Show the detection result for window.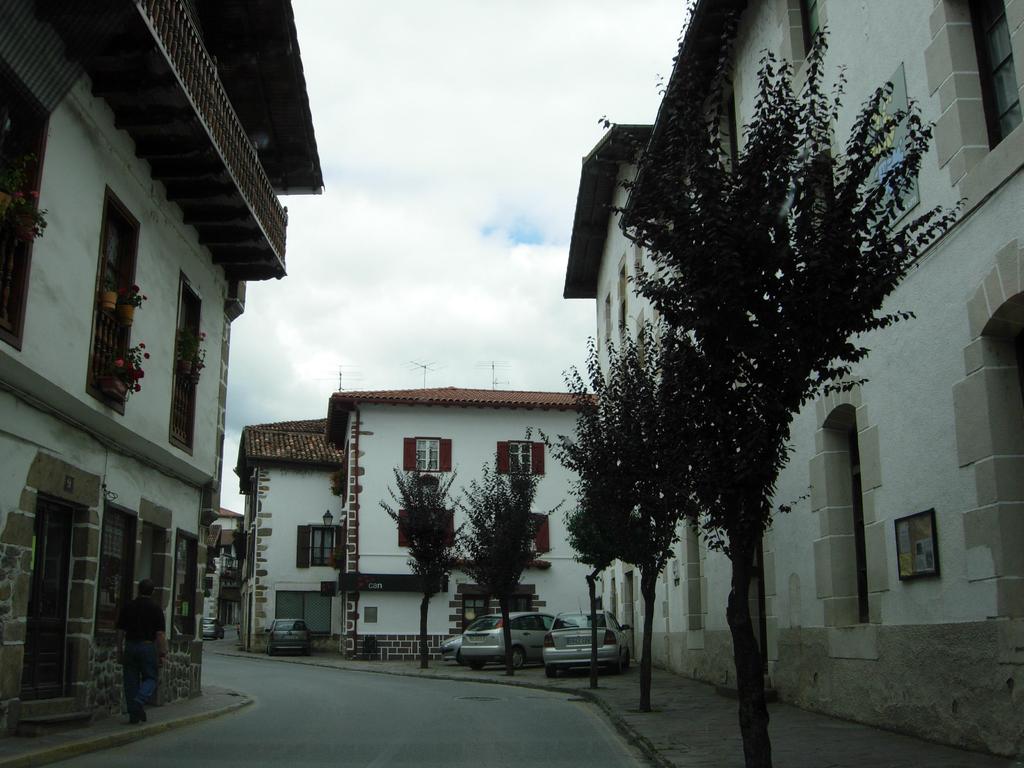
168 271 205 449.
